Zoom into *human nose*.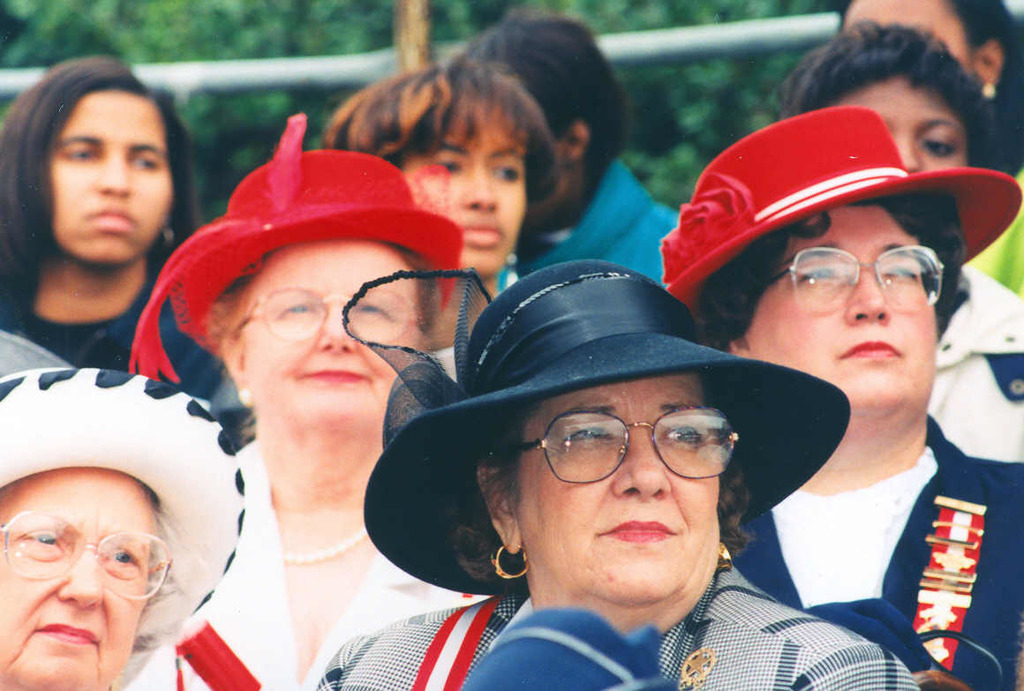
Zoom target: BBox(612, 430, 673, 499).
